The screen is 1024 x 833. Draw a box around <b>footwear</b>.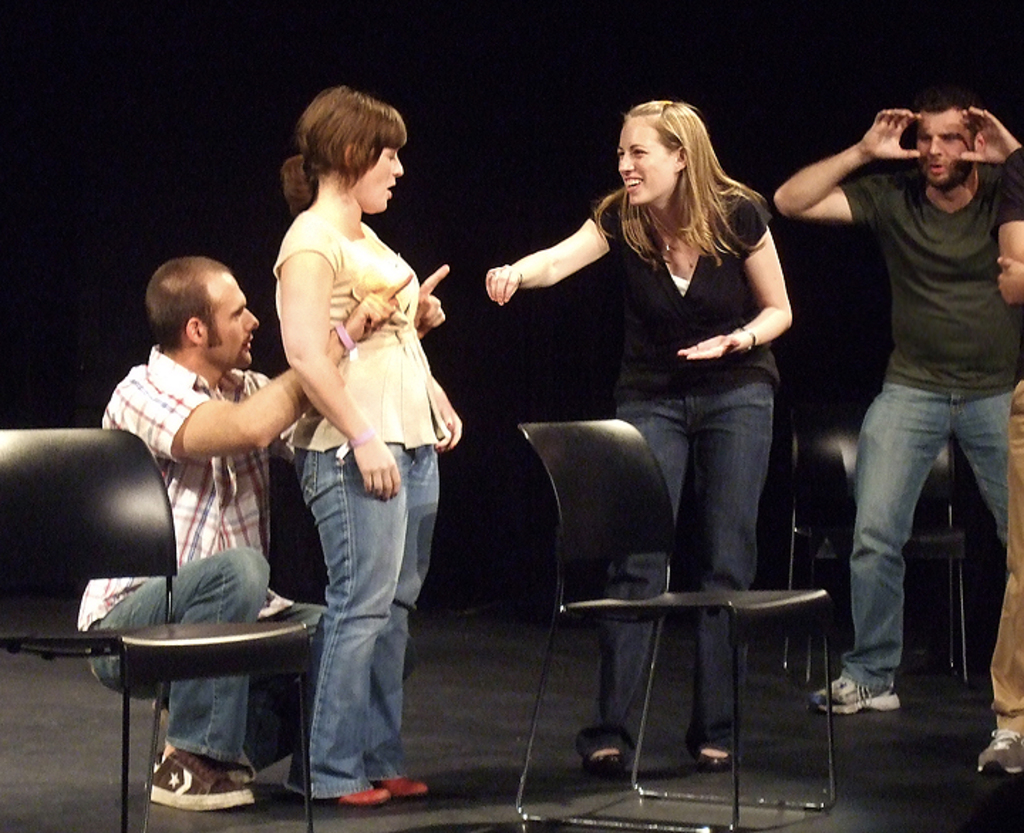
region(149, 745, 253, 815).
